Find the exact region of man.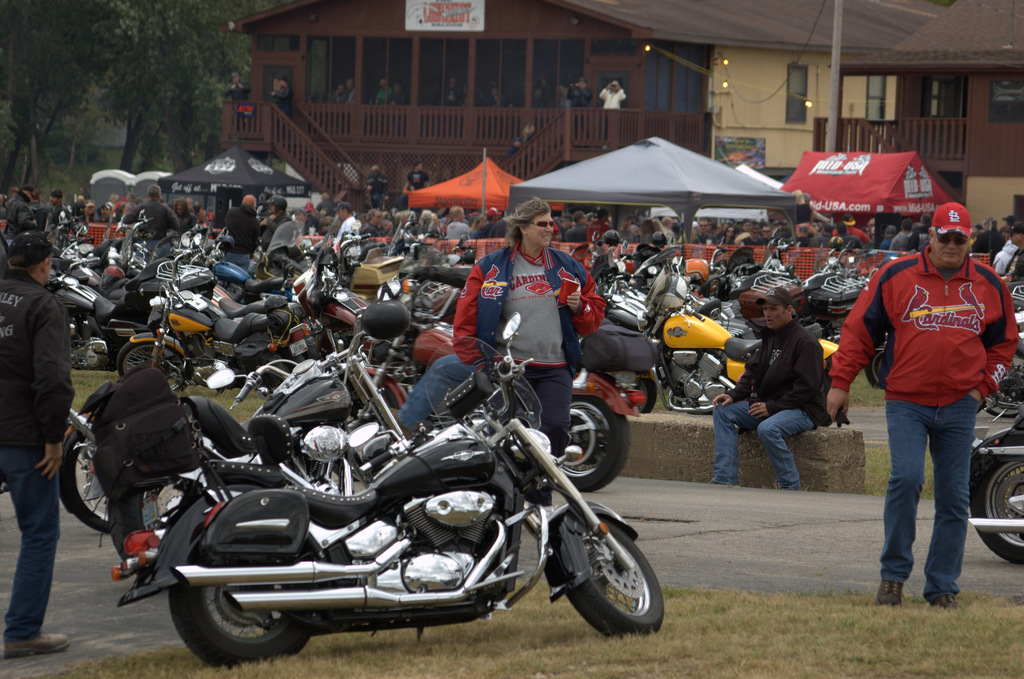
Exact region: 893,222,918,251.
